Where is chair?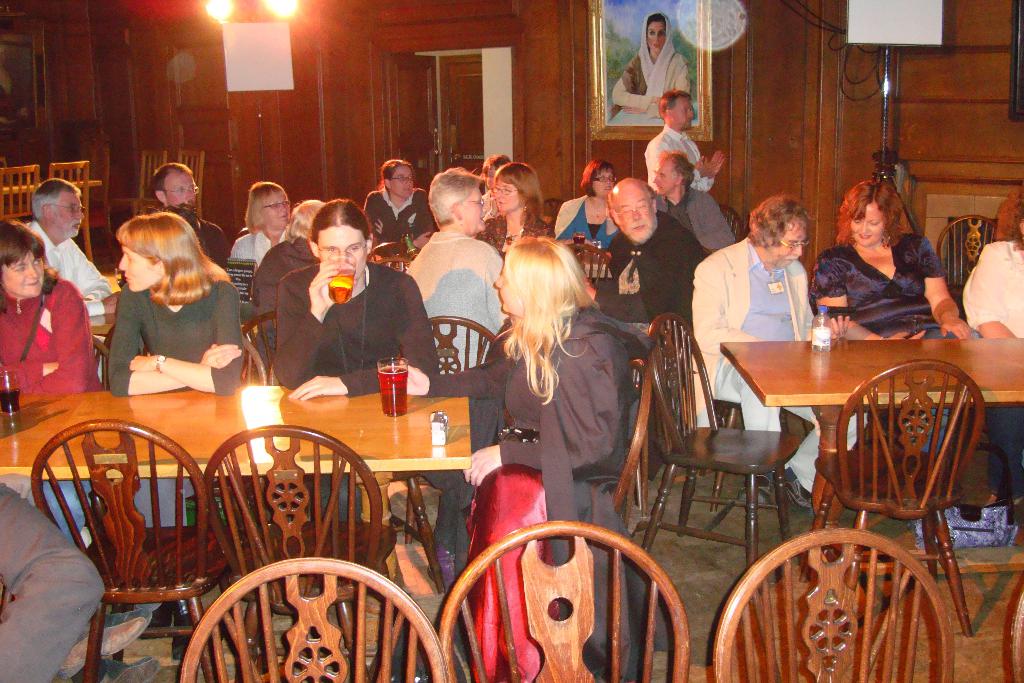
bbox=[718, 202, 744, 243].
